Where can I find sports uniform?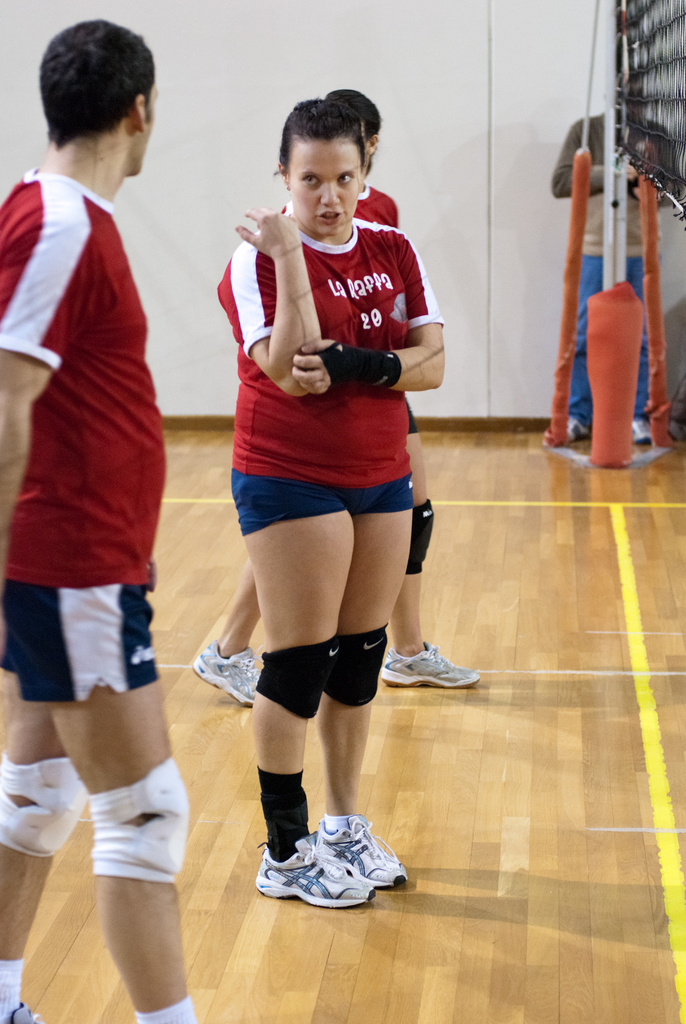
You can find it at {"x1": 206, "y1": 129, "x2": 465, "y2": 758}.
